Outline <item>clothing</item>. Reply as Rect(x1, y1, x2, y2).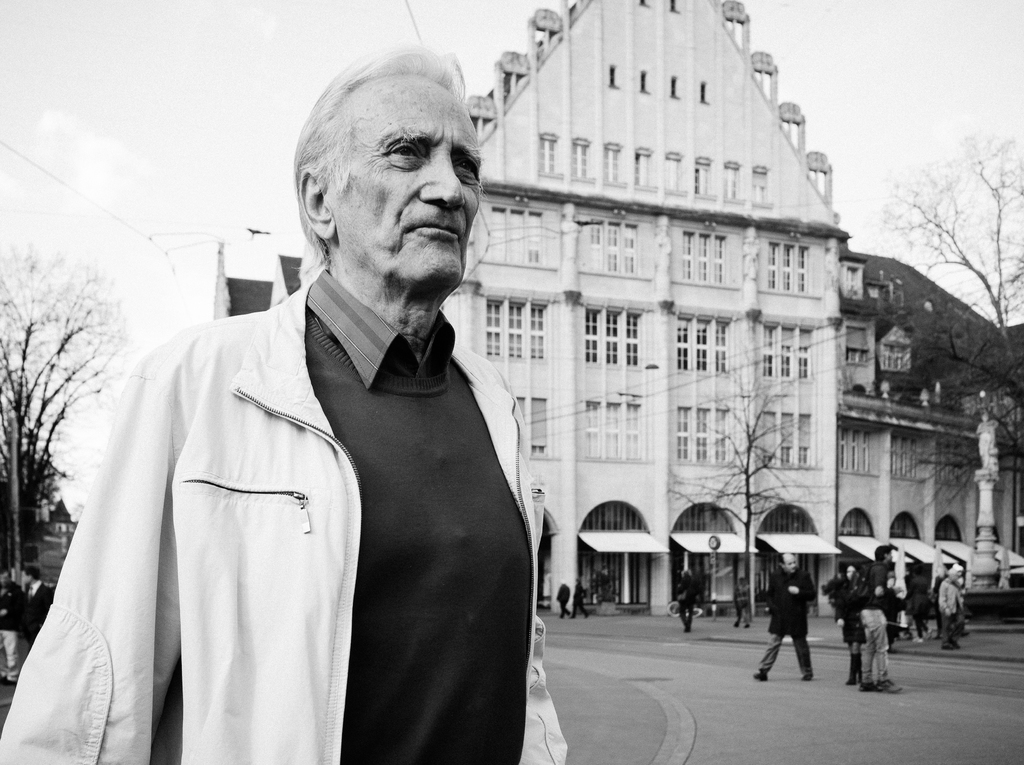
Rect(20, 251, 554, 764).
